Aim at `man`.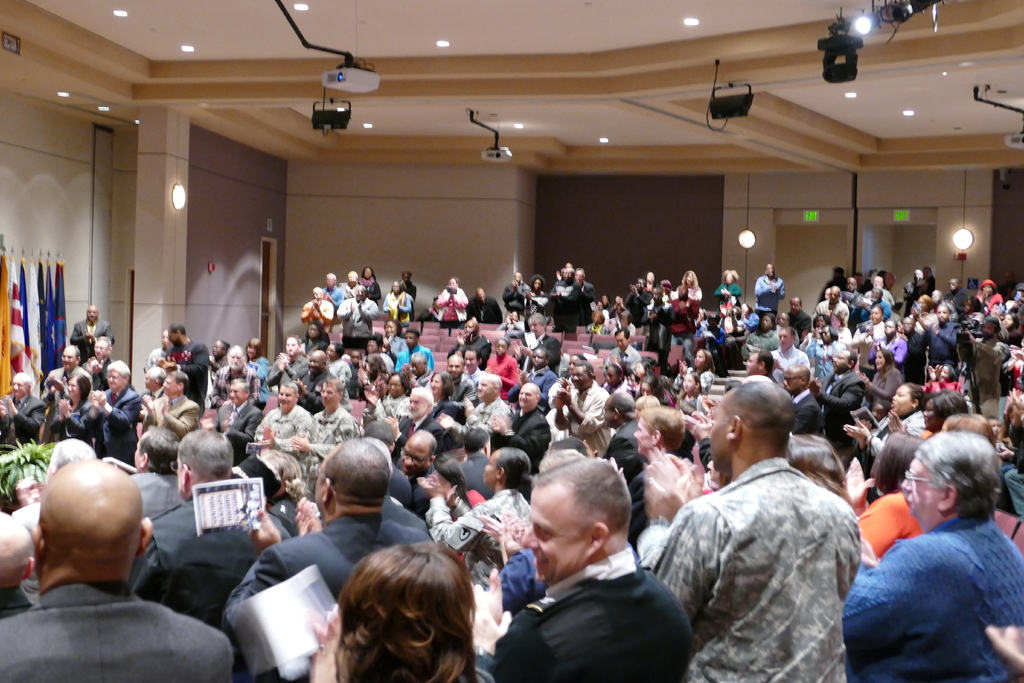
Aimed at [left=465, top=283, right=500, bottom=325].
